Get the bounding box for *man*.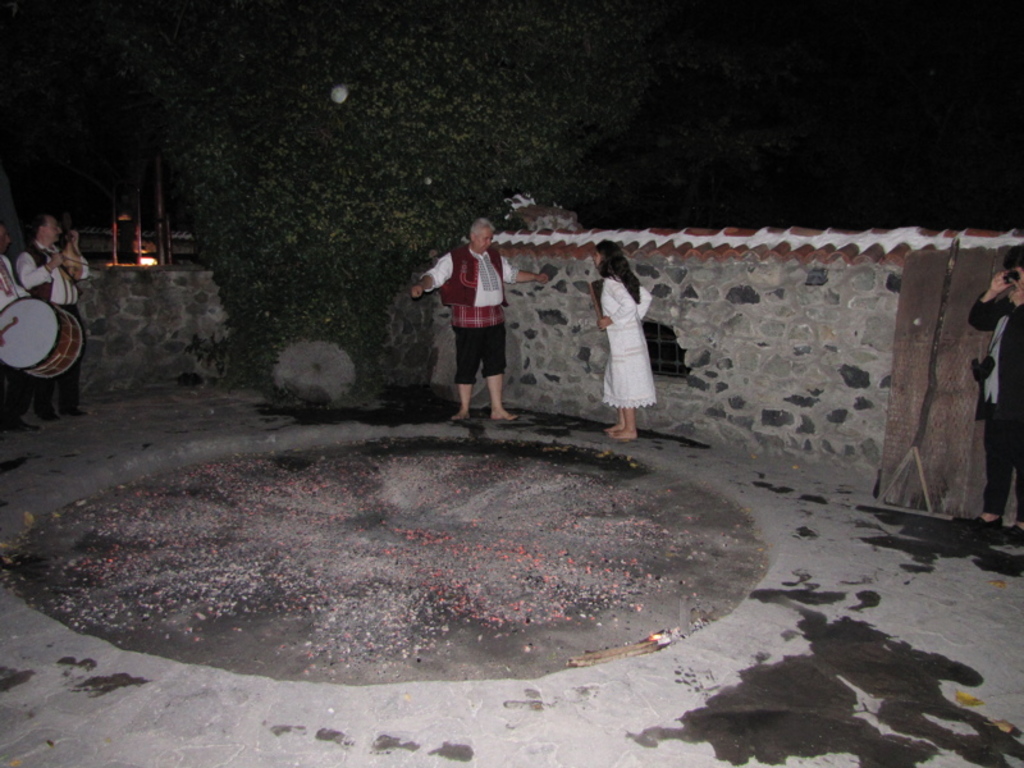
13 214 90 419.
